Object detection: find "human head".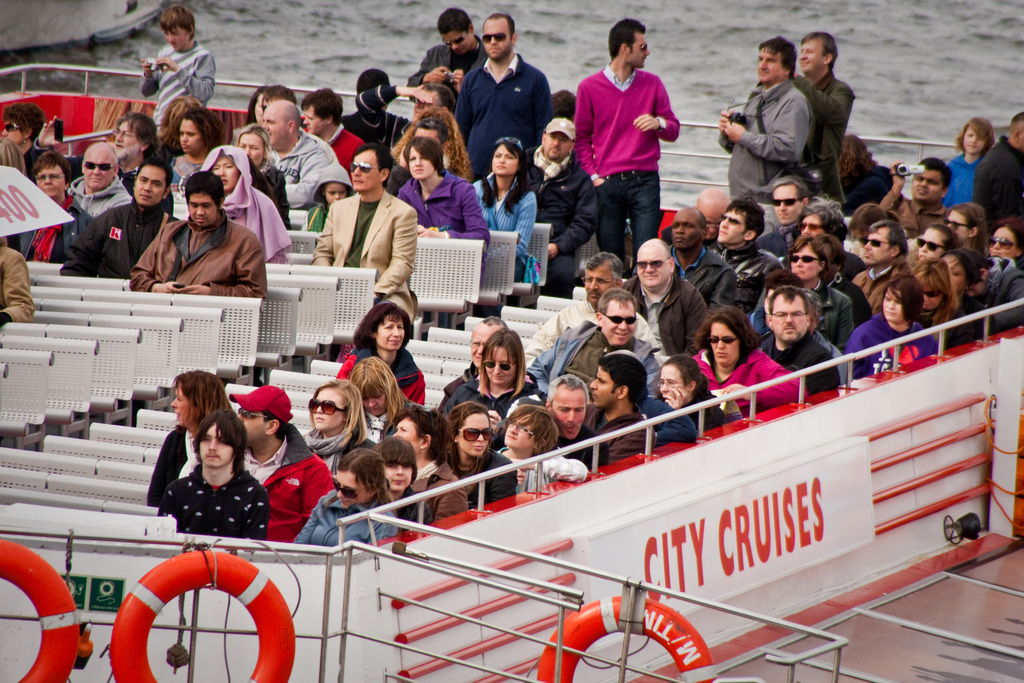
rect(349, 143, 390, 193).
